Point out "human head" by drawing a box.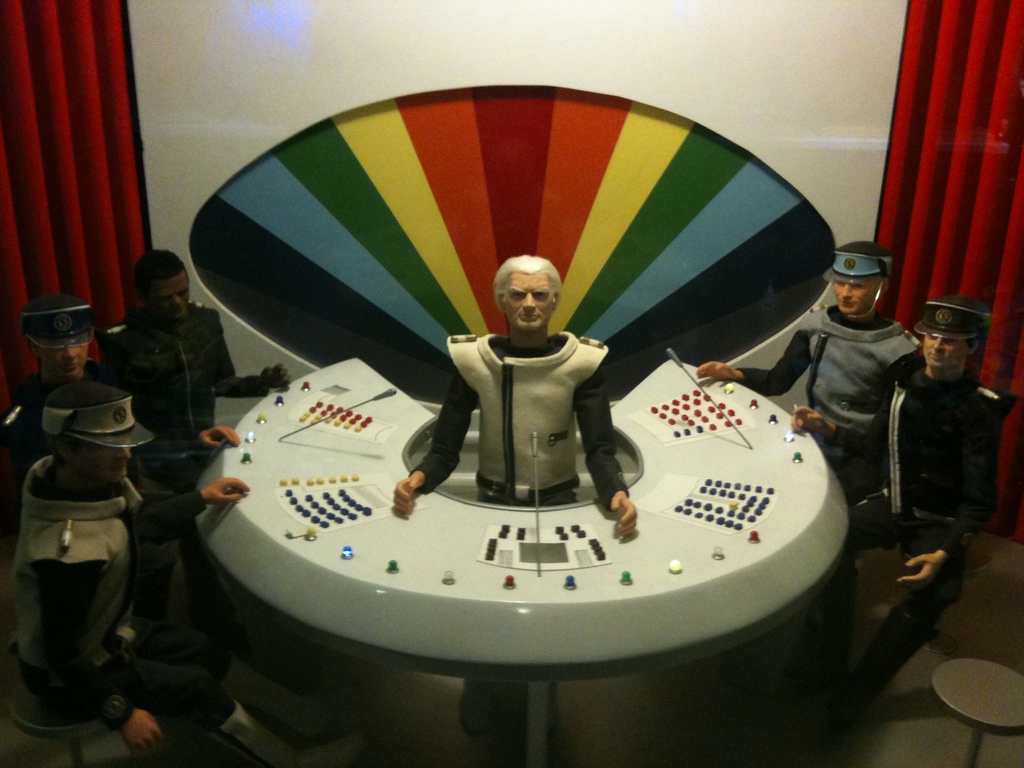
locate(51, 395, 131, 484).
